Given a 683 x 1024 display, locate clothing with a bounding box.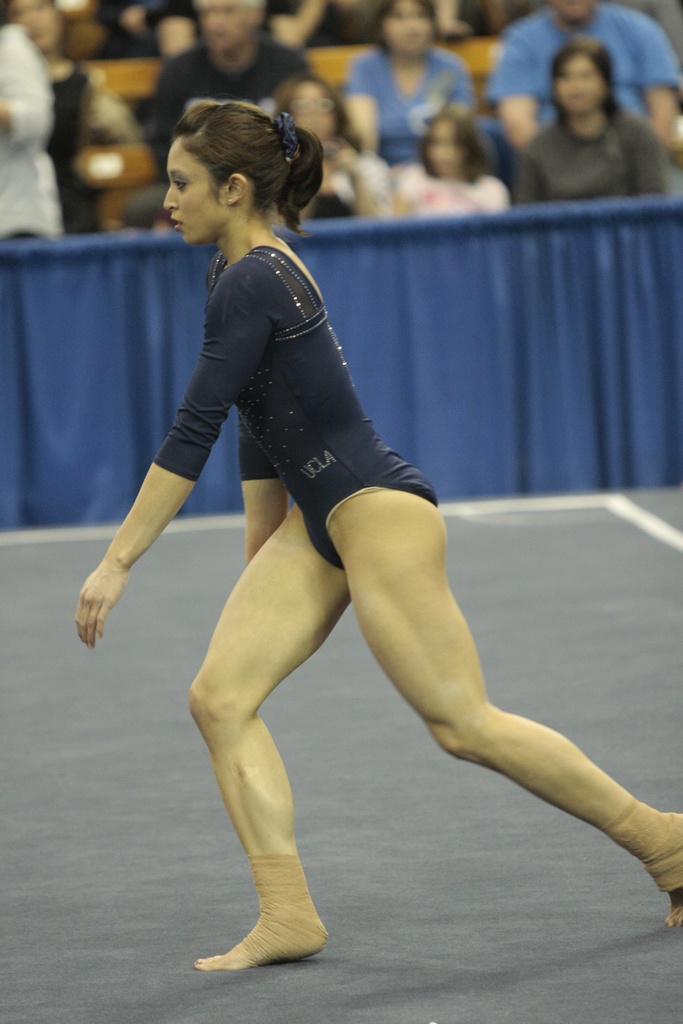
Located: locate(483, 6, 680, 152).
